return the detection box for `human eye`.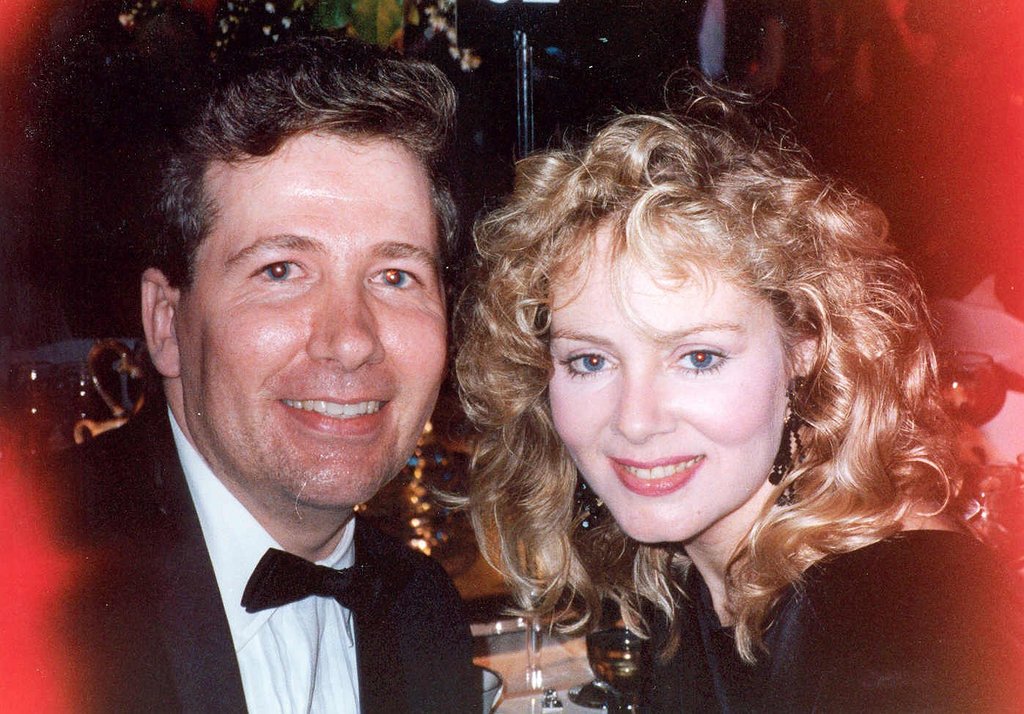
[663,342,733,378].
